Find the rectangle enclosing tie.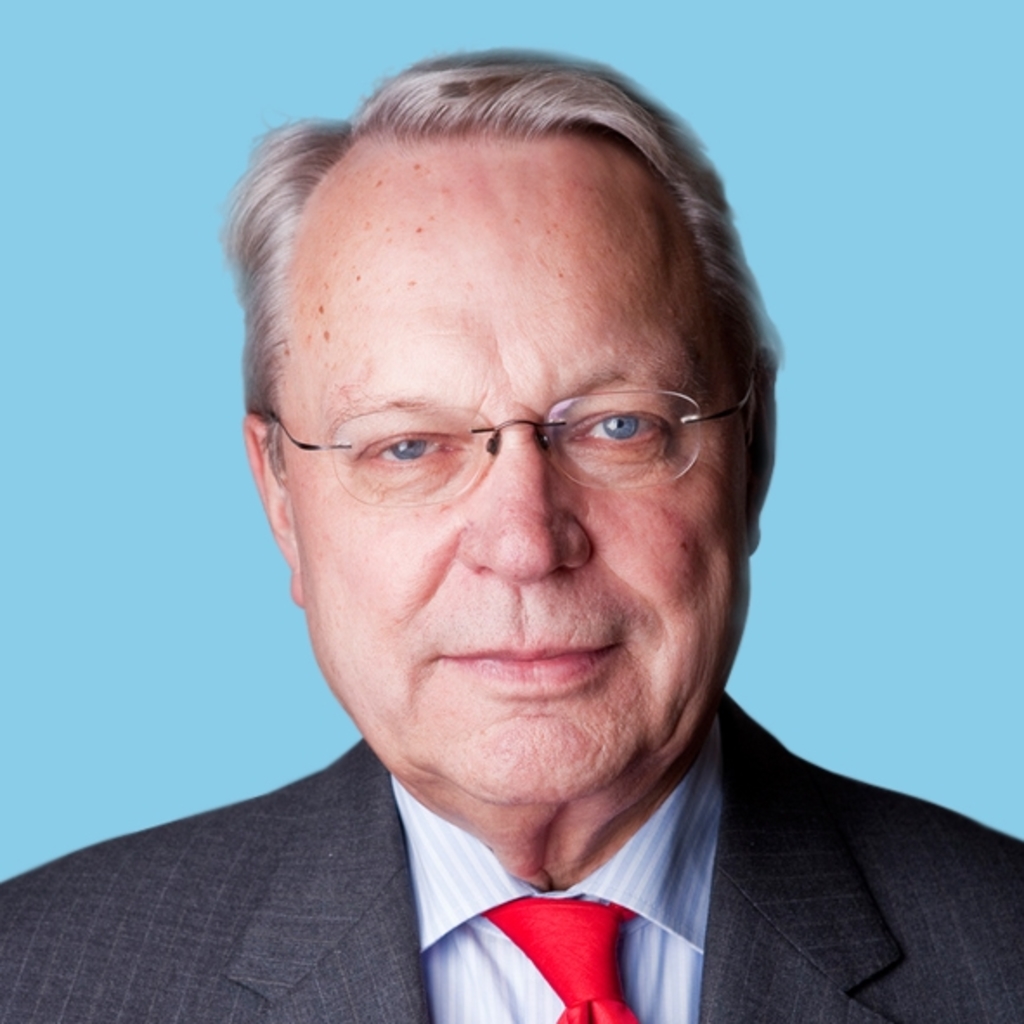
detection(485, 899, 636, 1022).
